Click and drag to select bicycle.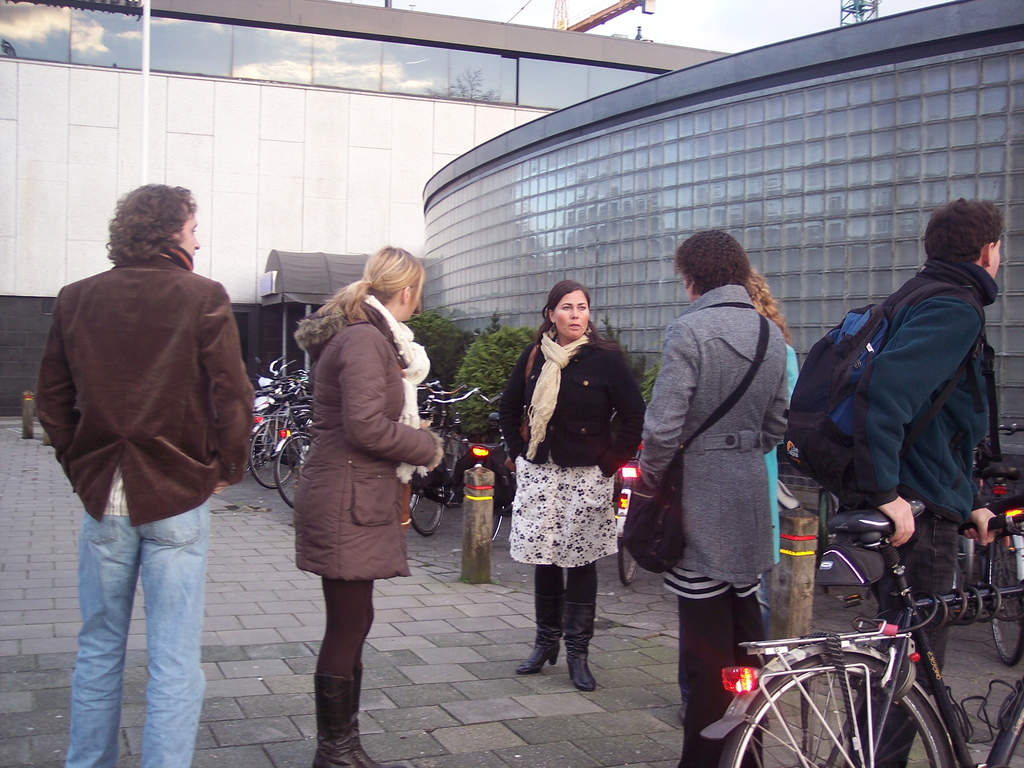
Selection: 457 385 525 543.
